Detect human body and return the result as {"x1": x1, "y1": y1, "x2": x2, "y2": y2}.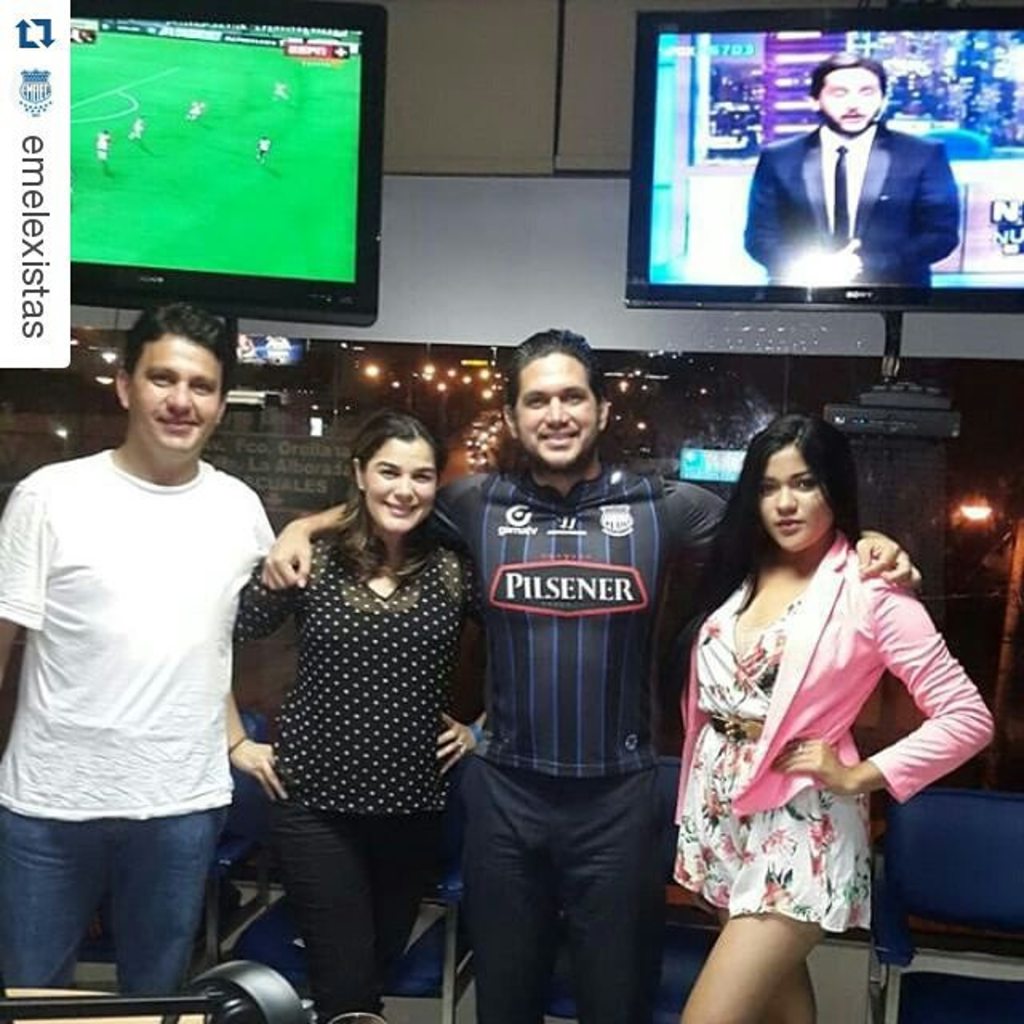
{"x1": 270, "y1": 82, "x2": 294, "y2": 104}.
